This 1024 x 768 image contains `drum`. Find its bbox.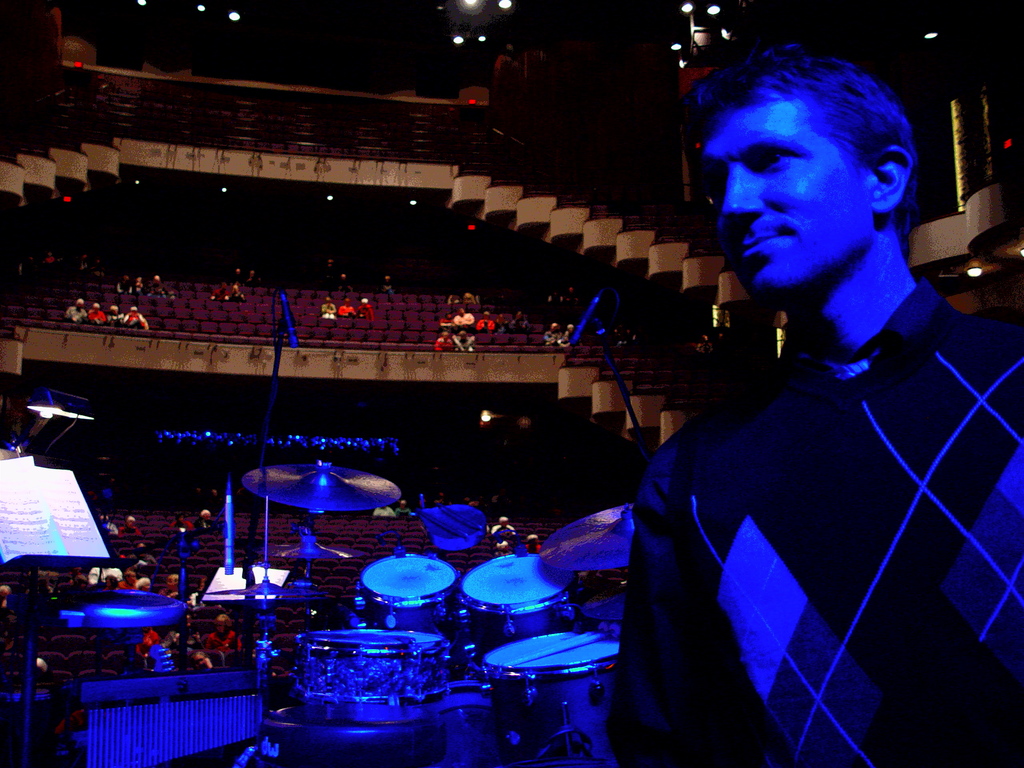
region(457, 553, 582, 643).
